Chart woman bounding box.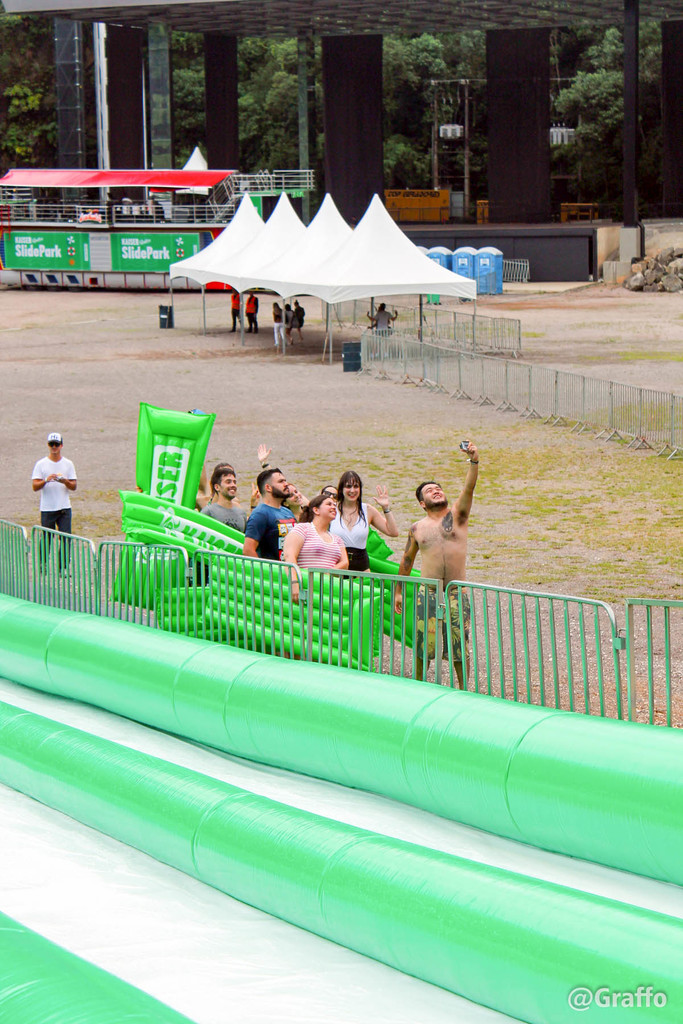
Charted: <region>283, 494, 348, 659</region>.
